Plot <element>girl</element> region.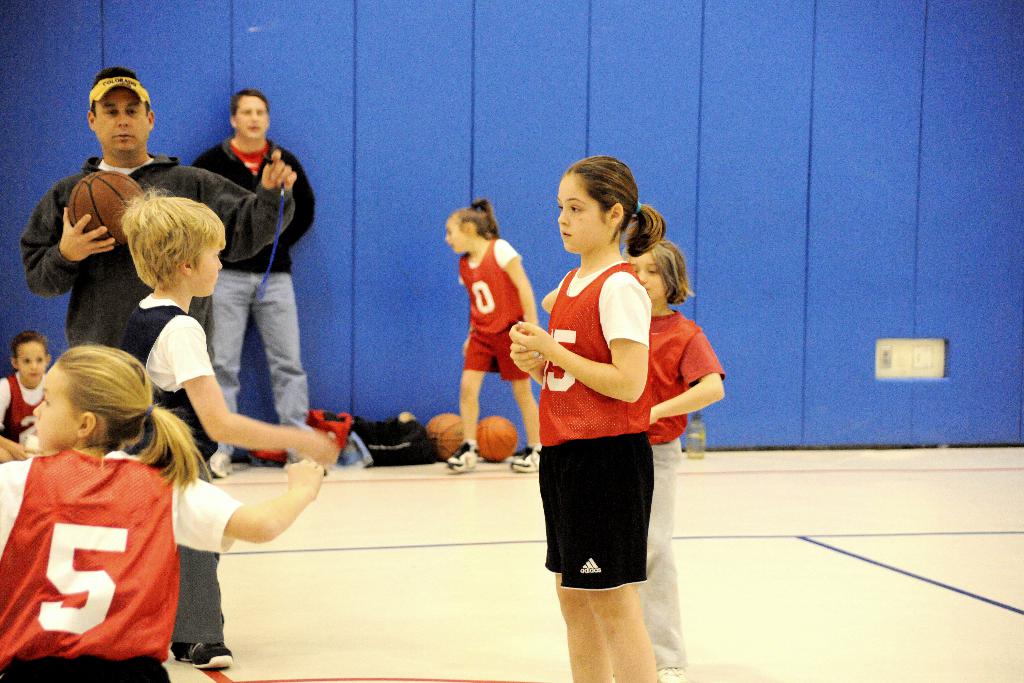
Plotted at (538,238,727,682).
